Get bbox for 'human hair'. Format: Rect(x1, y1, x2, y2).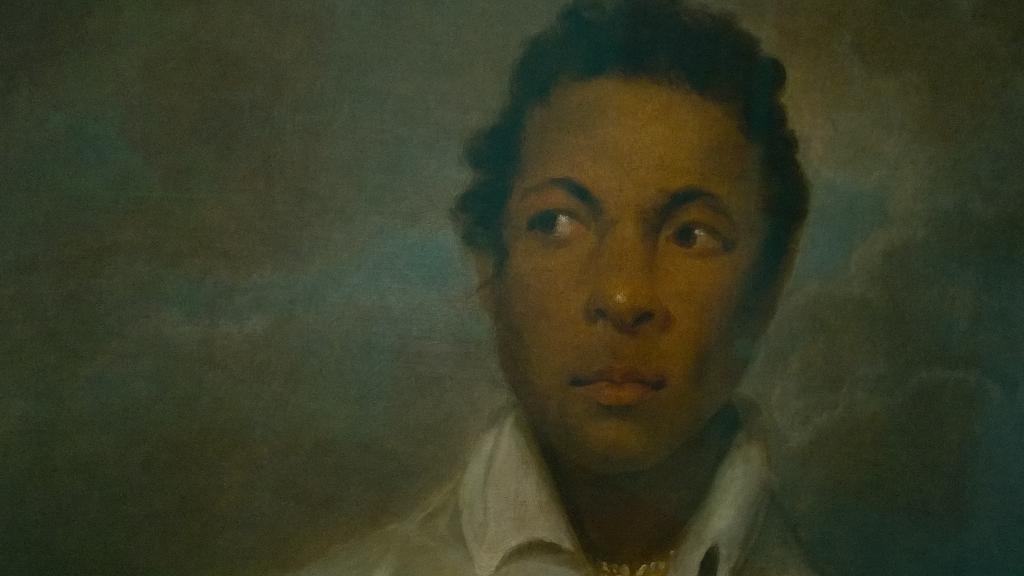
Rect(470, 0, 820, 320).
